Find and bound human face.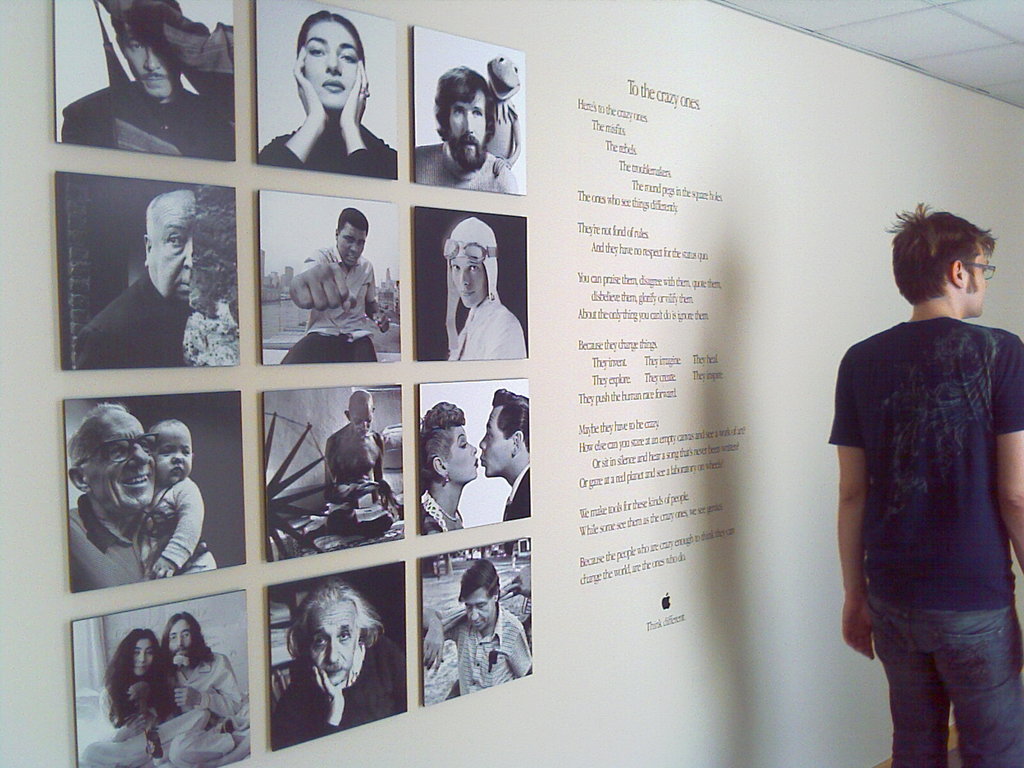
Bound: pyautogui.locateOnScreen(86, 410, 153, 512).
